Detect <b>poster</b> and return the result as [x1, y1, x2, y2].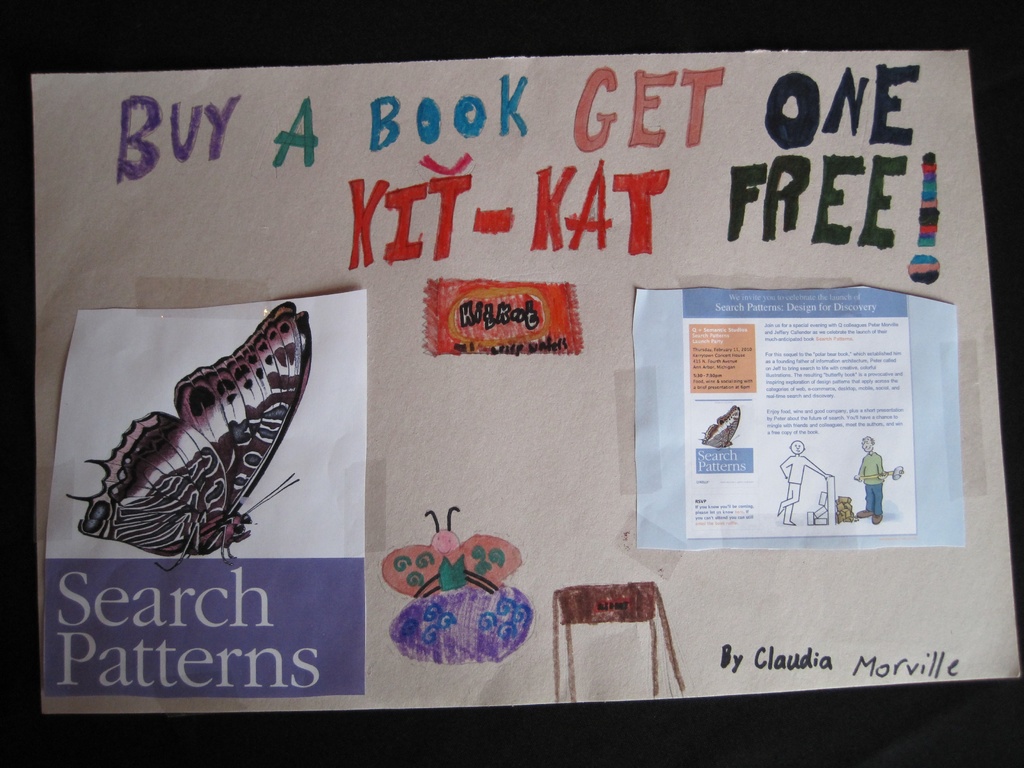
[26, 49, 1023, 716].
